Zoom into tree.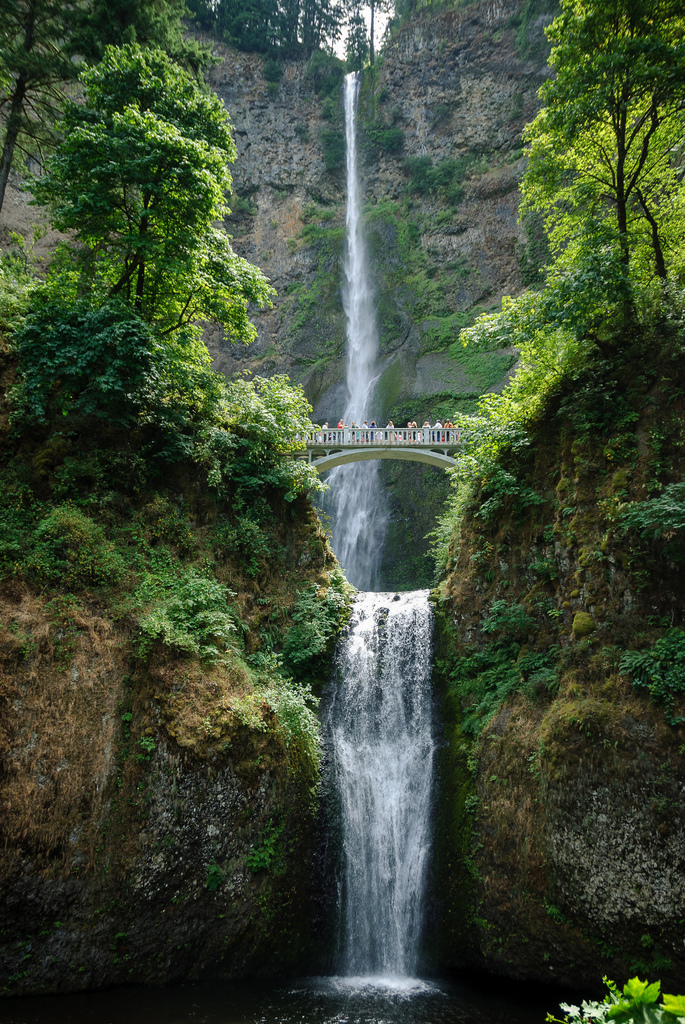
Zoom target: select_region(0, 0, 280, 365).
